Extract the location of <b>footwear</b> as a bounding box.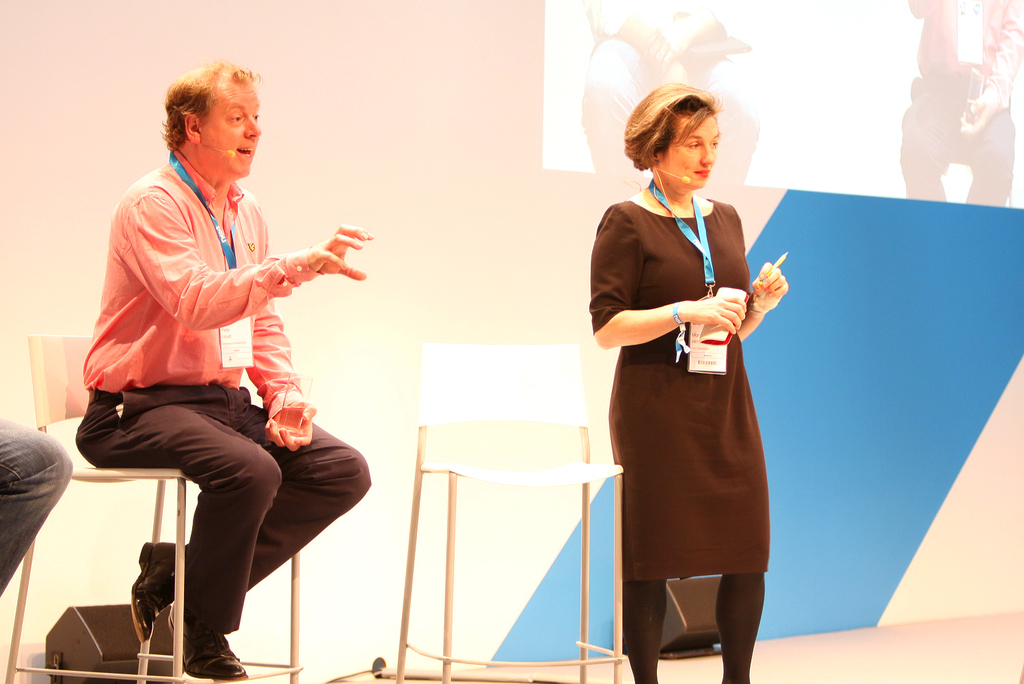
l=165, t=618, r=250, b=679.
